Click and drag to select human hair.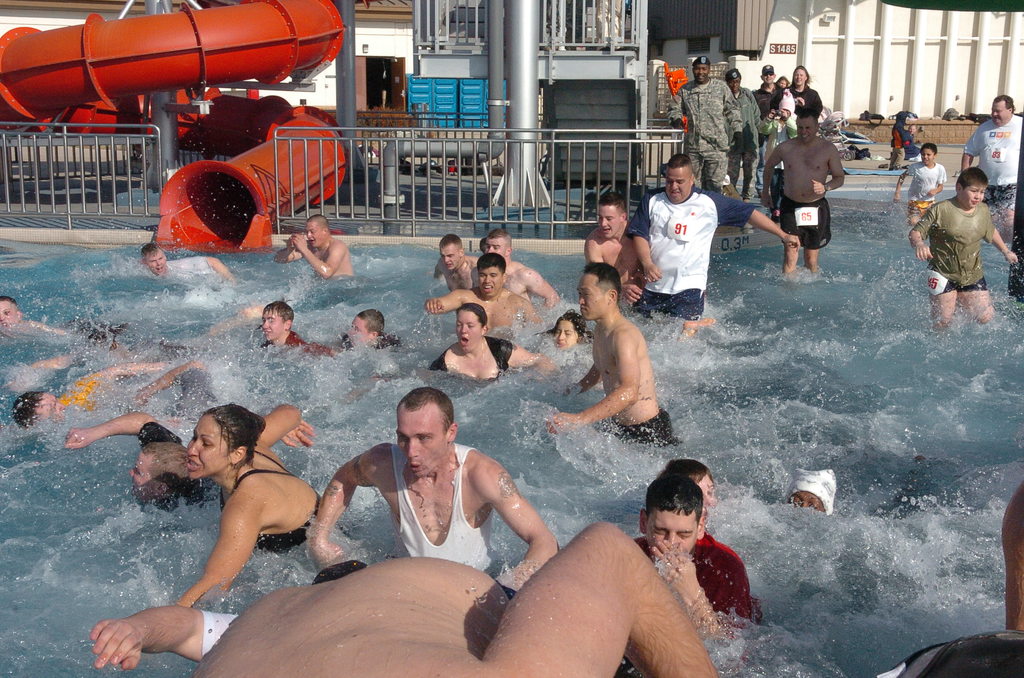
Selection: 598:191:628:220.
